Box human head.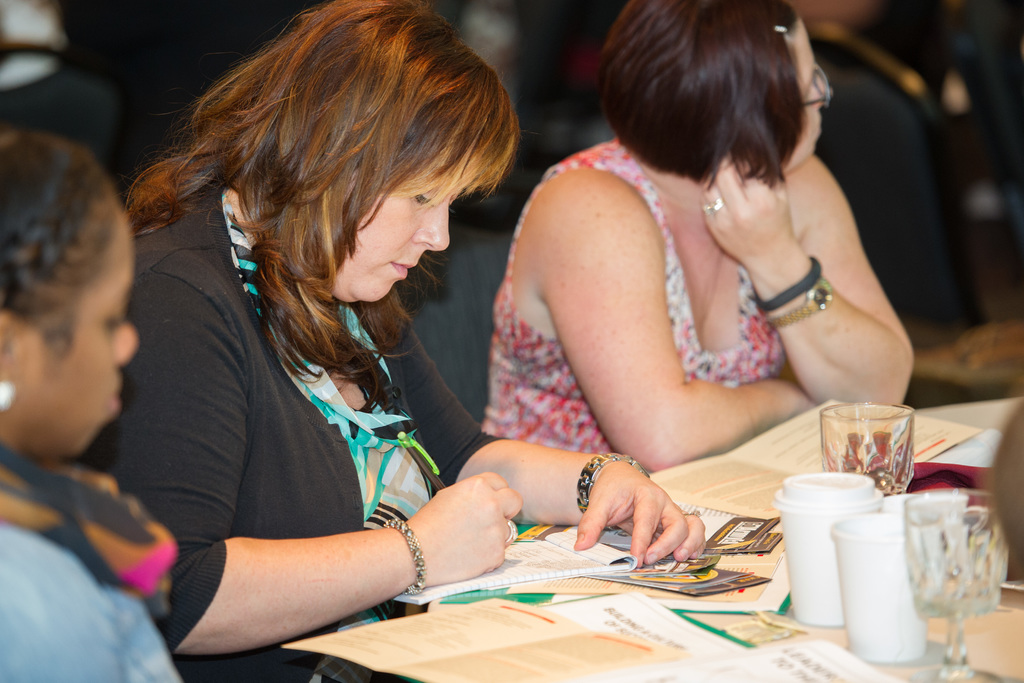
{"left": 0, "top": 129, "right": 142, "bottom": 457}.
